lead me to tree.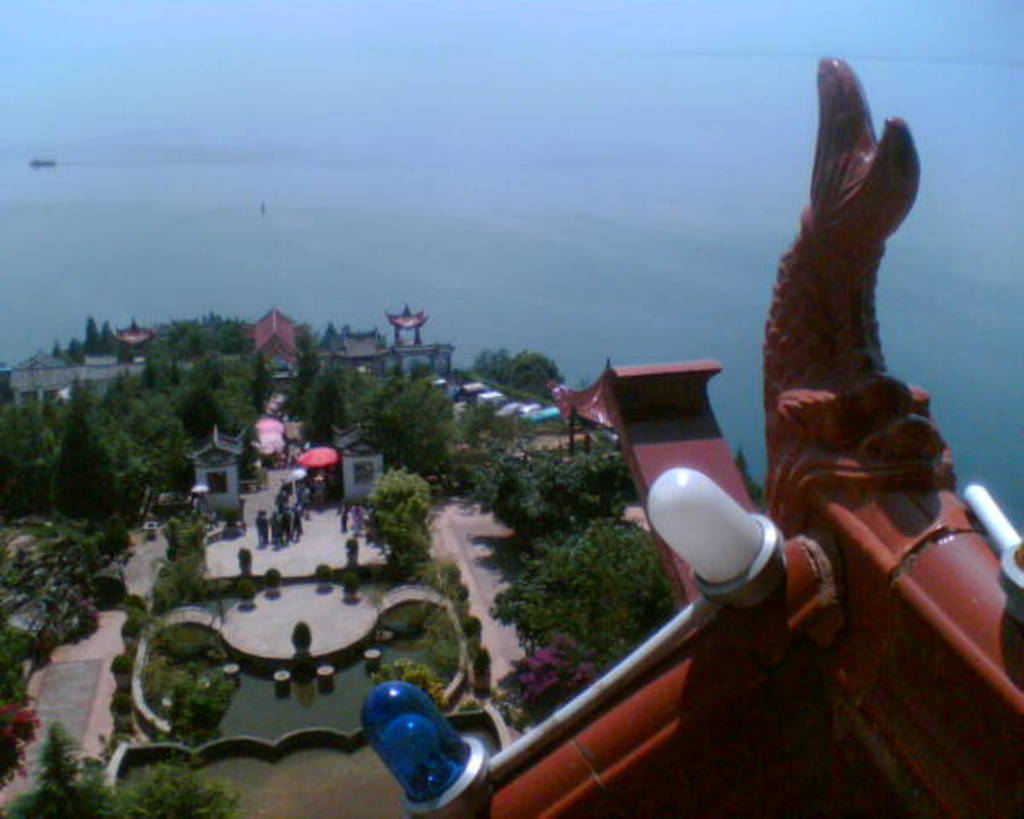
Lead to Rect(360, 464, 437, 601).
